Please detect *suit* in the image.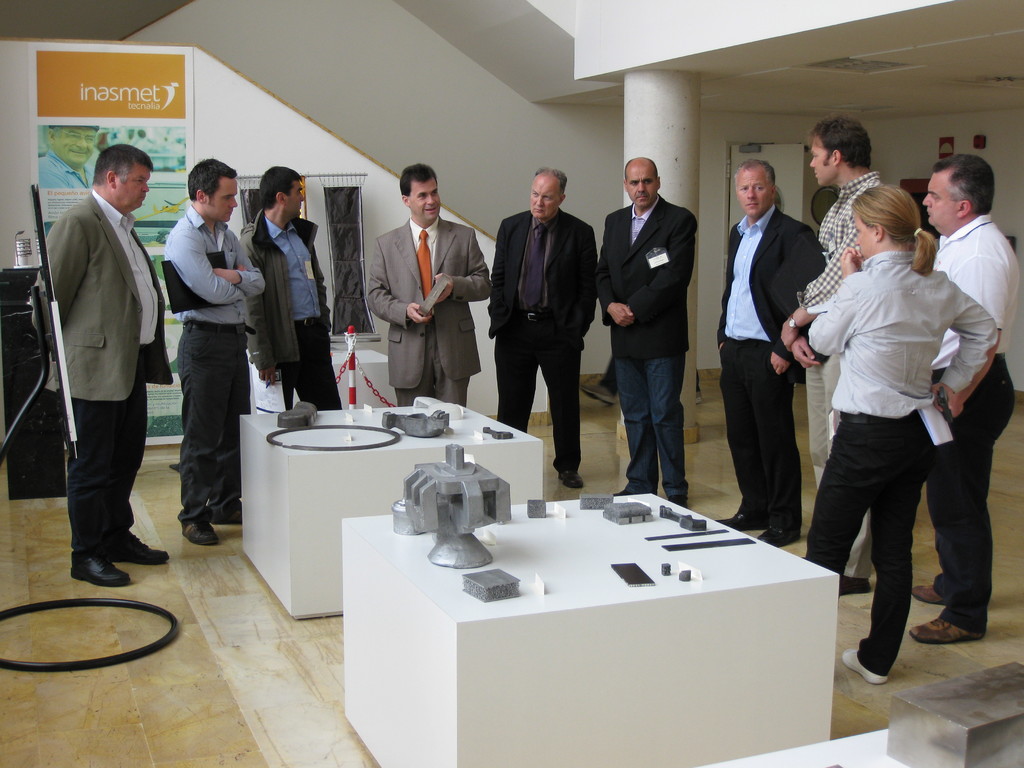
(491, 178, 602, 459).
